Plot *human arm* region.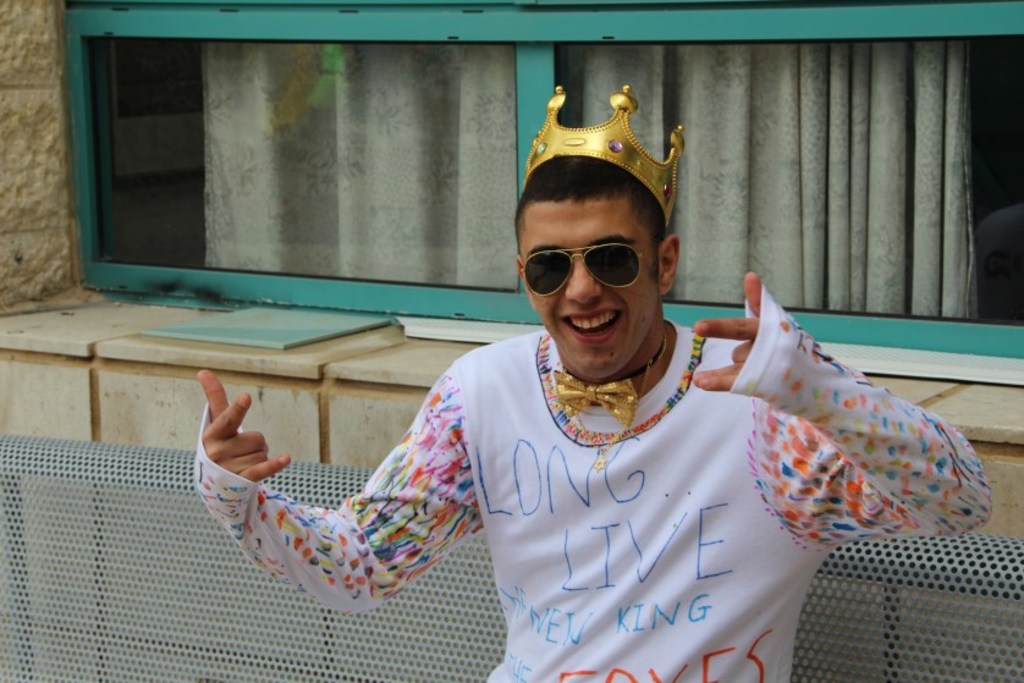
Plotted at {"left": 185, "top": 357, "right": 505, "bottom": 626}.
